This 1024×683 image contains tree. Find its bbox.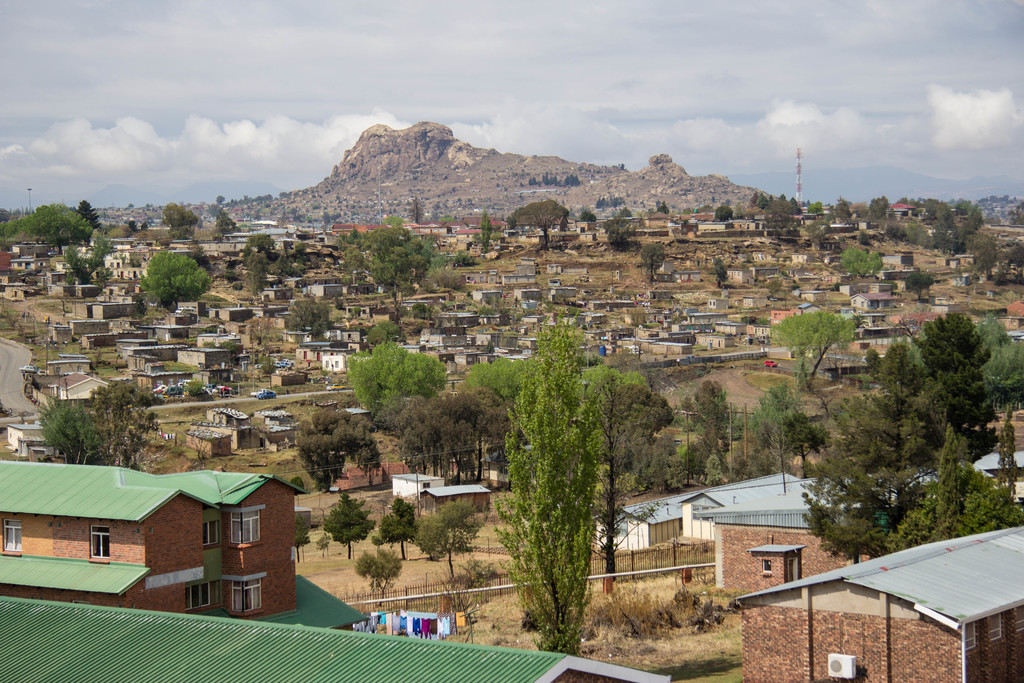
l=358, t=216, r=435, b=312.
